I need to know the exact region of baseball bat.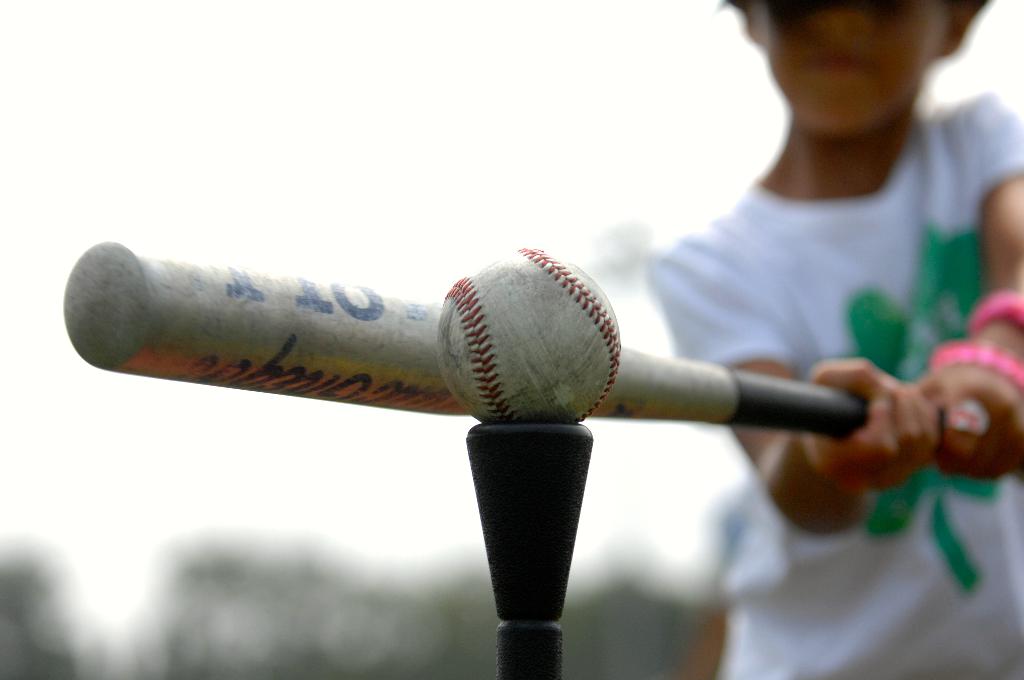
Region: 63:234:955:438.
